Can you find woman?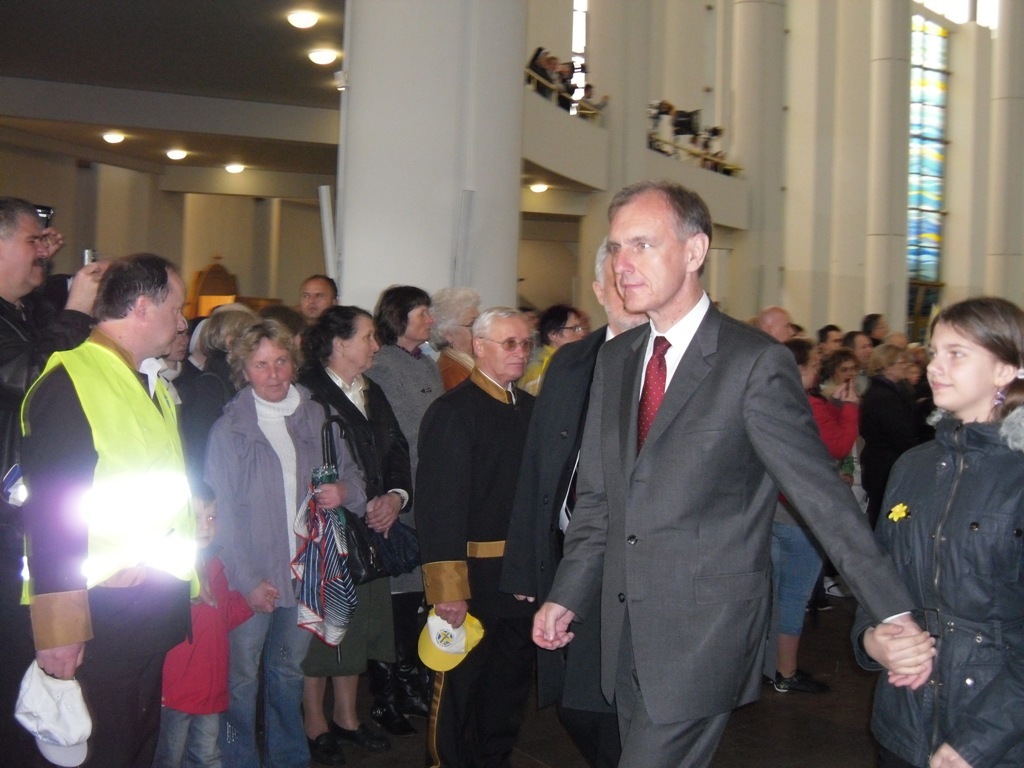
Yes, bounding box: left=179, top=302, right=333, bottom=745.
